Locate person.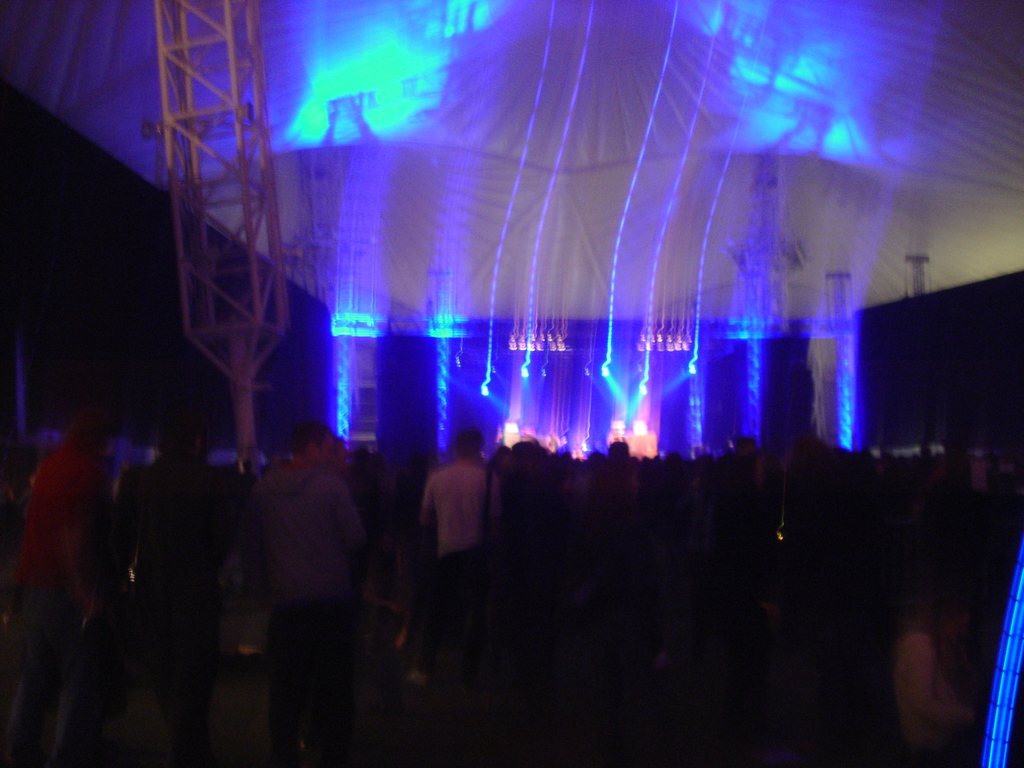
Bounding box: (407,424,496,637).
